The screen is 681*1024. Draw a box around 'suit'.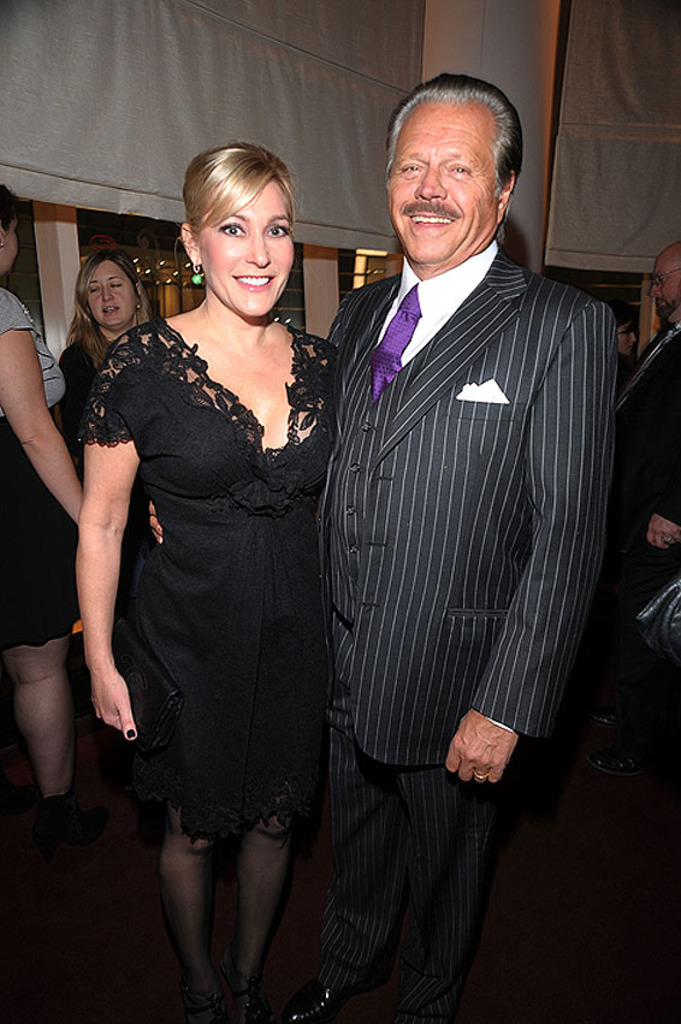
[left=318, top=249, right=616, bottom=1023].
